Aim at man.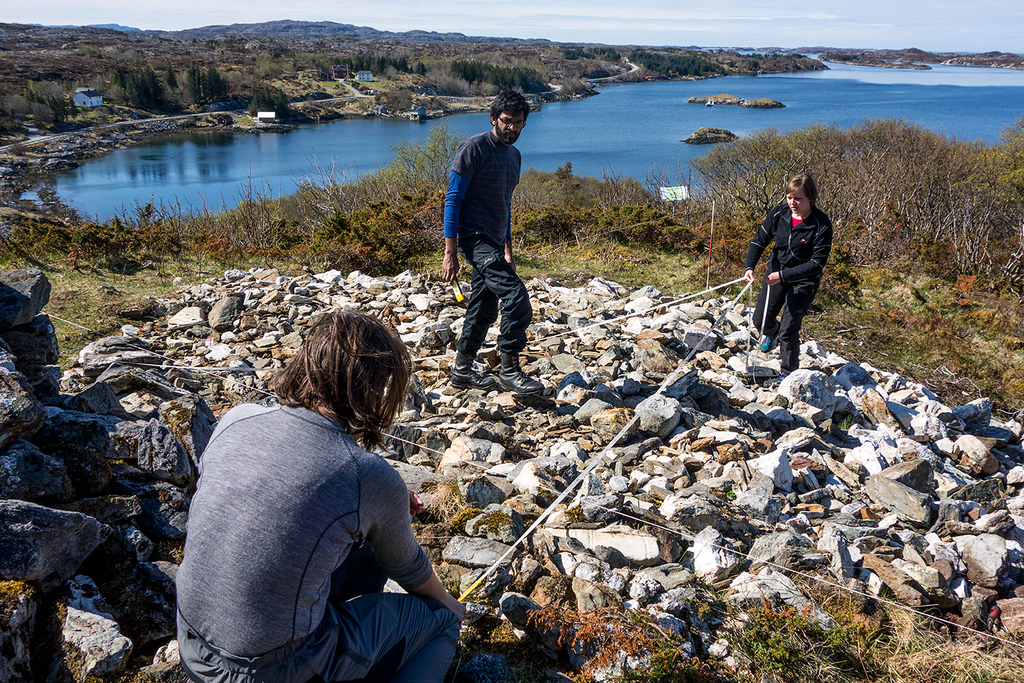
Aimed at {"x1": 440, "y1": 86, "x2": 548, "y2": 416}.
